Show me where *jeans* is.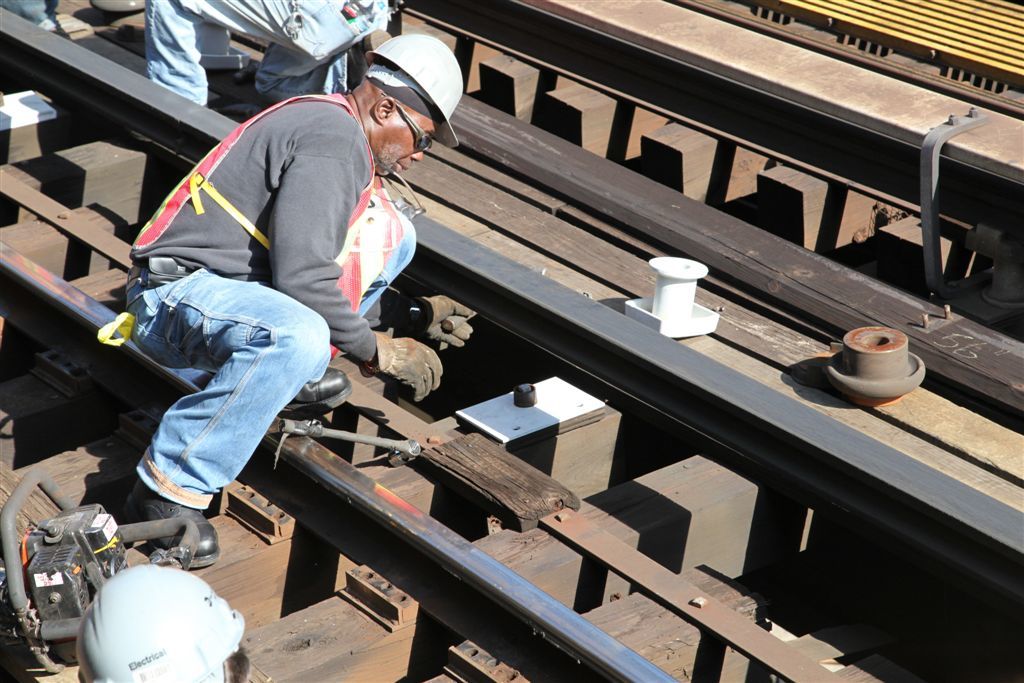
*jeans* is at crop(134, 283, 331, 526).
